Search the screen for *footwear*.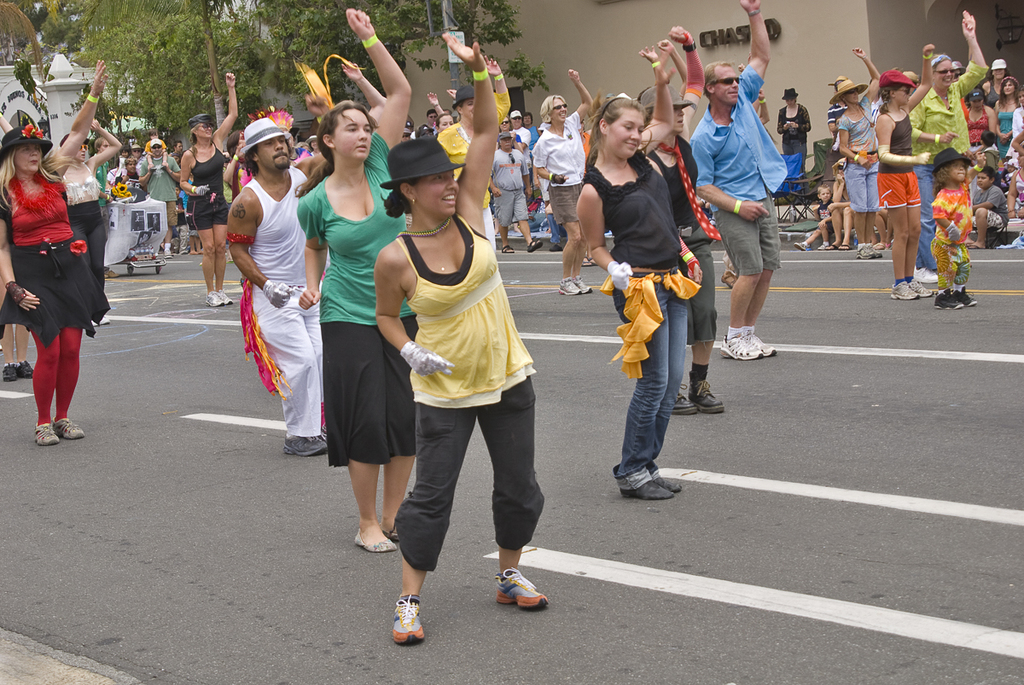
Found at {"x1": 526, "y1": 237, "x2": 544, "y2": 252}.
